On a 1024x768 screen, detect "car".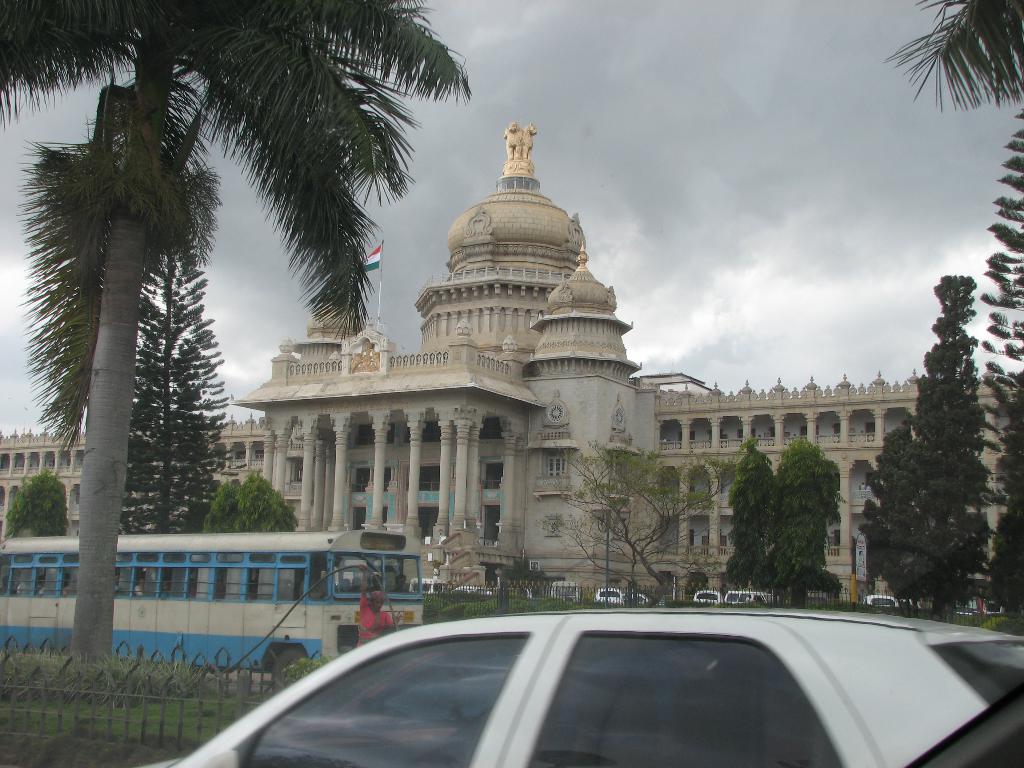
crop(595, 590, 625, 606).
